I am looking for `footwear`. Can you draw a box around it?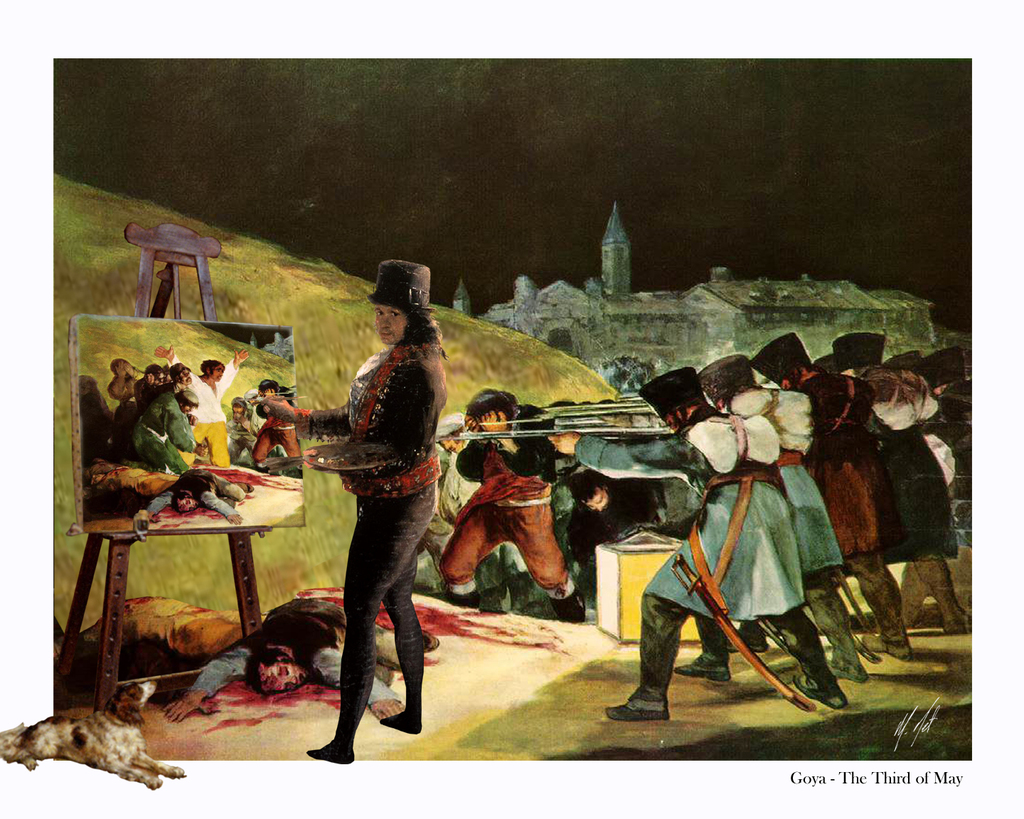
Sure, the bounding box is 676:658:728:683.
